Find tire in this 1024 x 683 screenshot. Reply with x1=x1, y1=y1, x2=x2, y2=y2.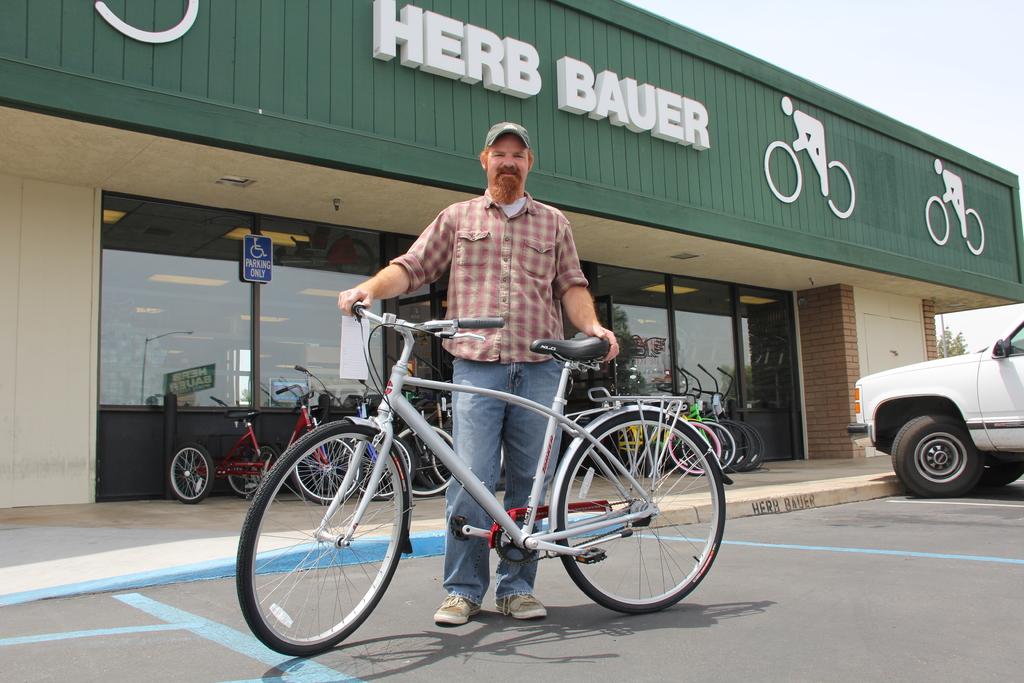
x1=293, y1=422, x2=362, y2=502.
